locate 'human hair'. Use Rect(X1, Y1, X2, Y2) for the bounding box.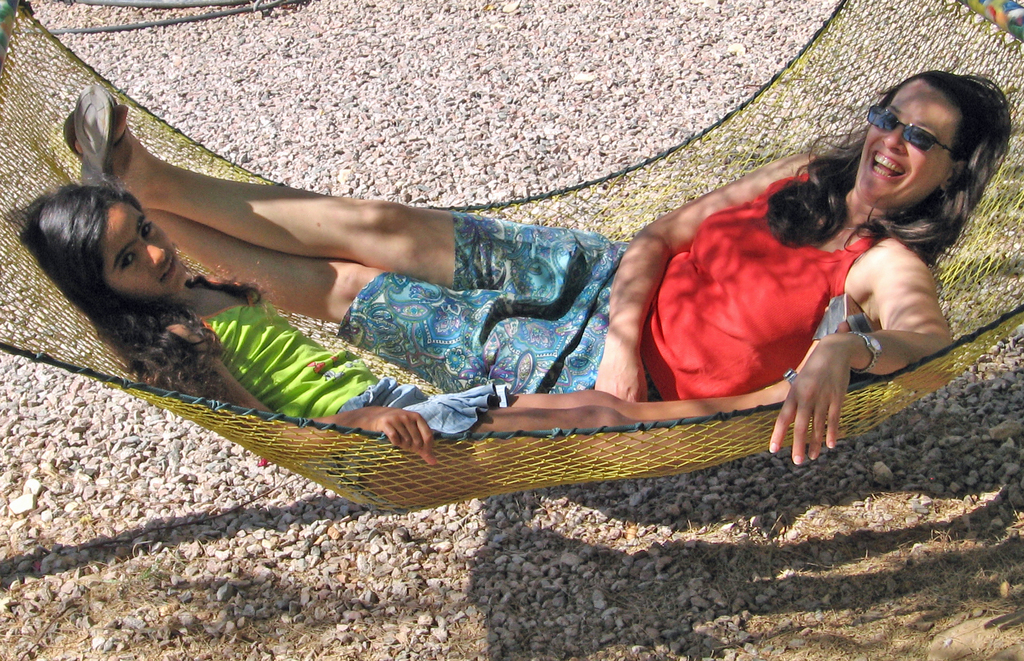
Rect(761, 72, 1020, 269).
